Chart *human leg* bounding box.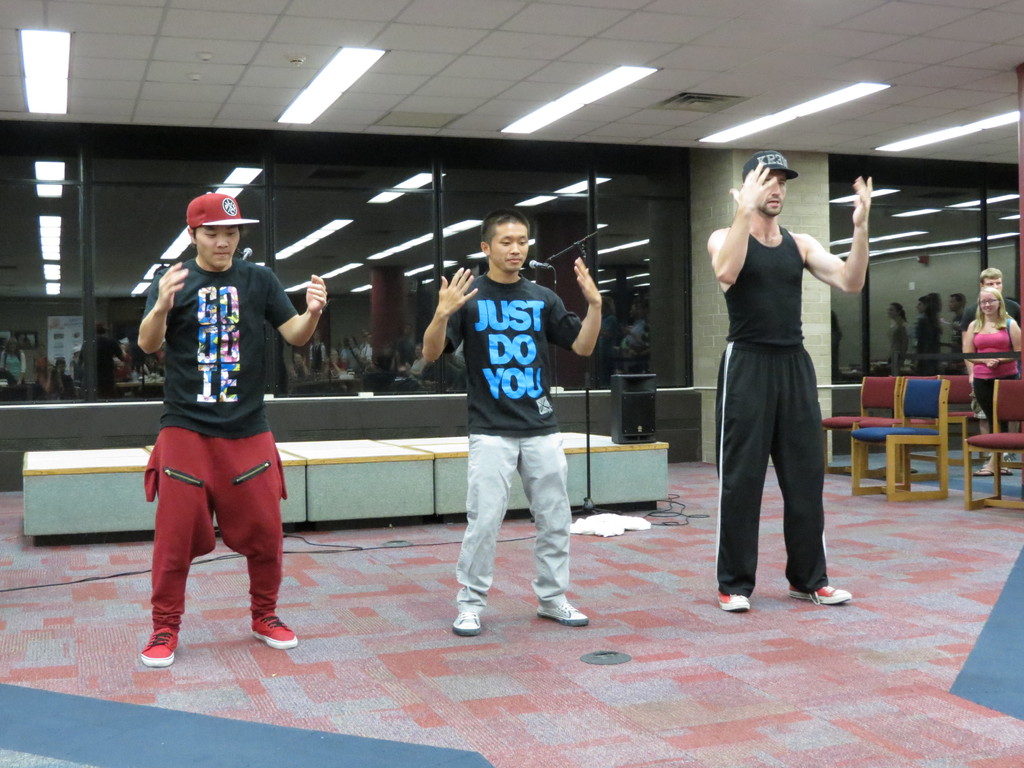
Charted: [137,563,194,662].
